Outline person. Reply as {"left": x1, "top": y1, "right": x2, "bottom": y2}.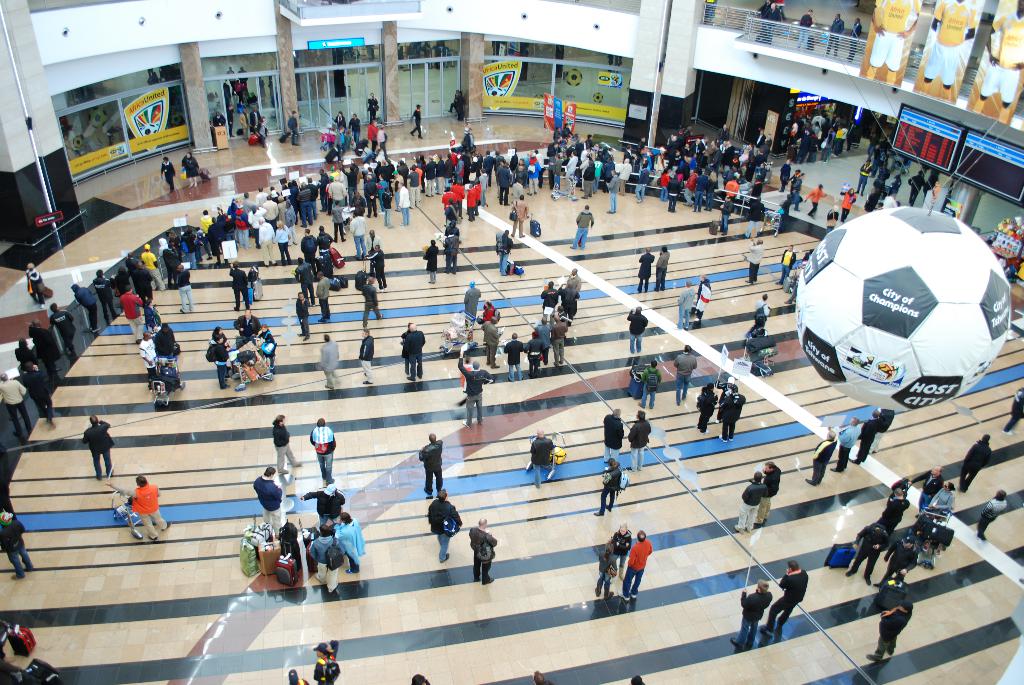
{"left": 102, "top": 476, "right": 175, "bottom": 540}.
